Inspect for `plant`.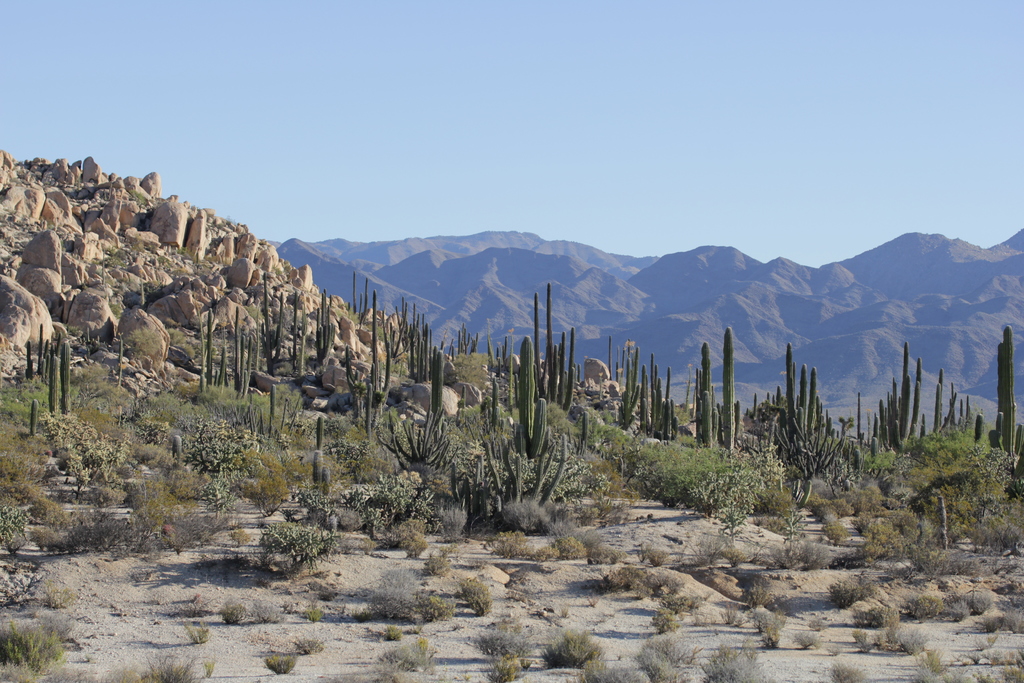
Inspection: left=220, top=596, right=250, bottom=625.
